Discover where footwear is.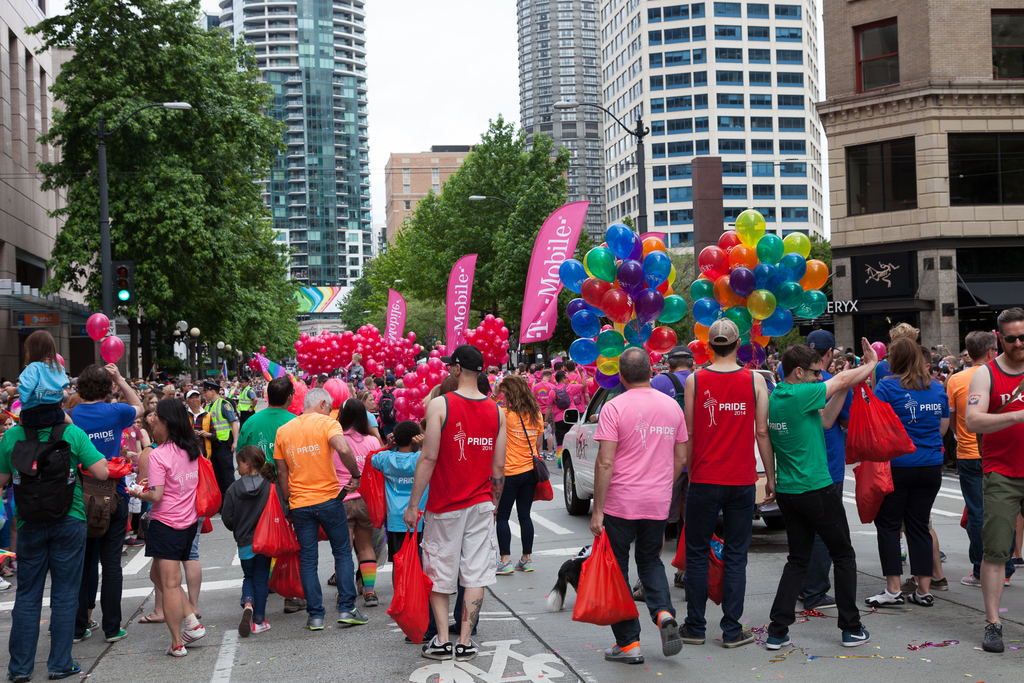
Discovered at <region>47, 659, 82, 679</region>.
